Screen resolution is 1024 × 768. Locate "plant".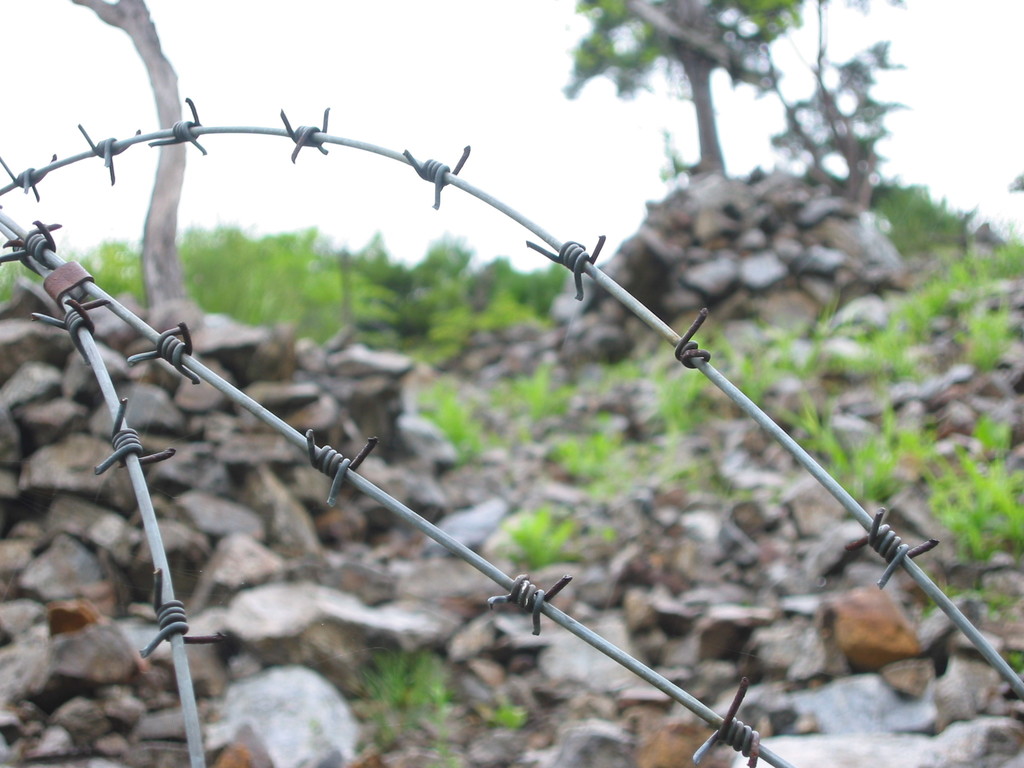
[left=906, top=591, right=932, bottom=611].
